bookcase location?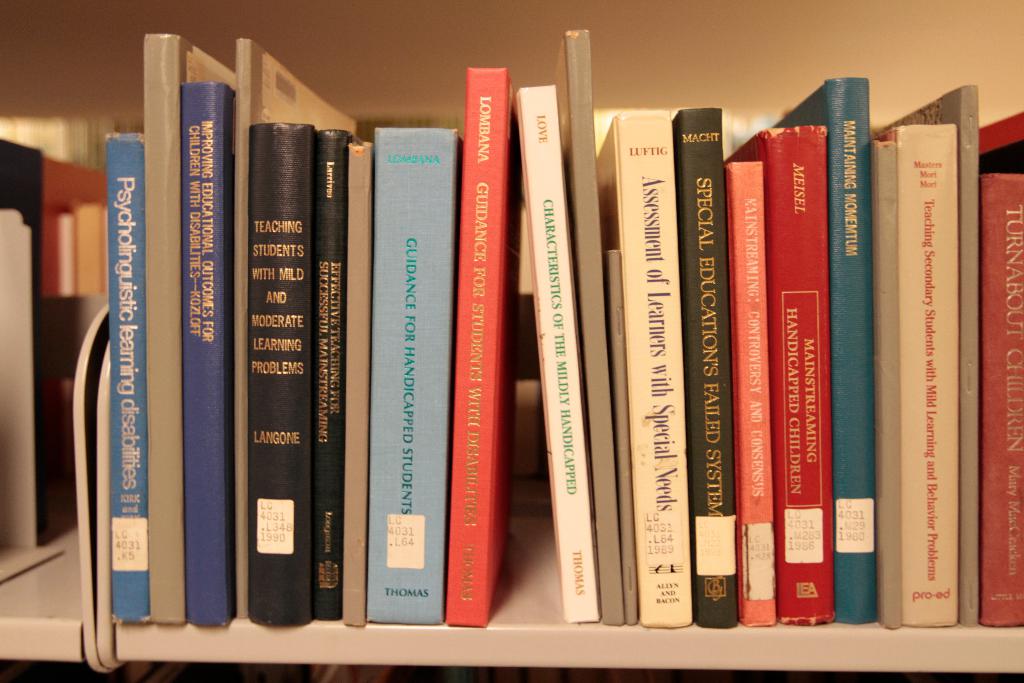
0/4/1021/672
